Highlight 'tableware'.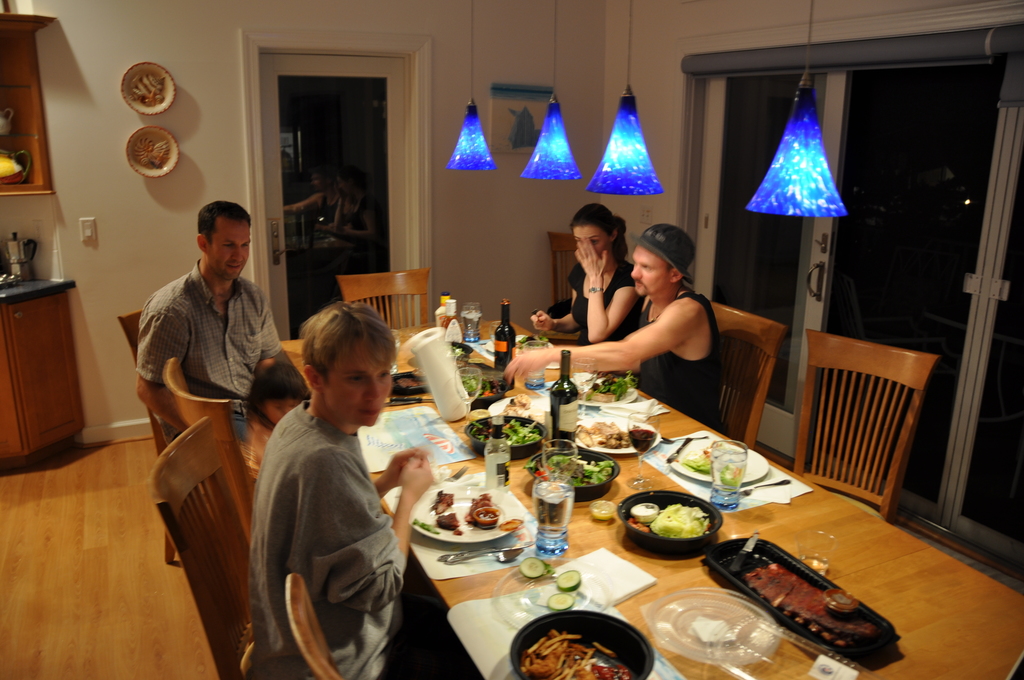
Highlighted region: box=[615, 489, 723, 551].
